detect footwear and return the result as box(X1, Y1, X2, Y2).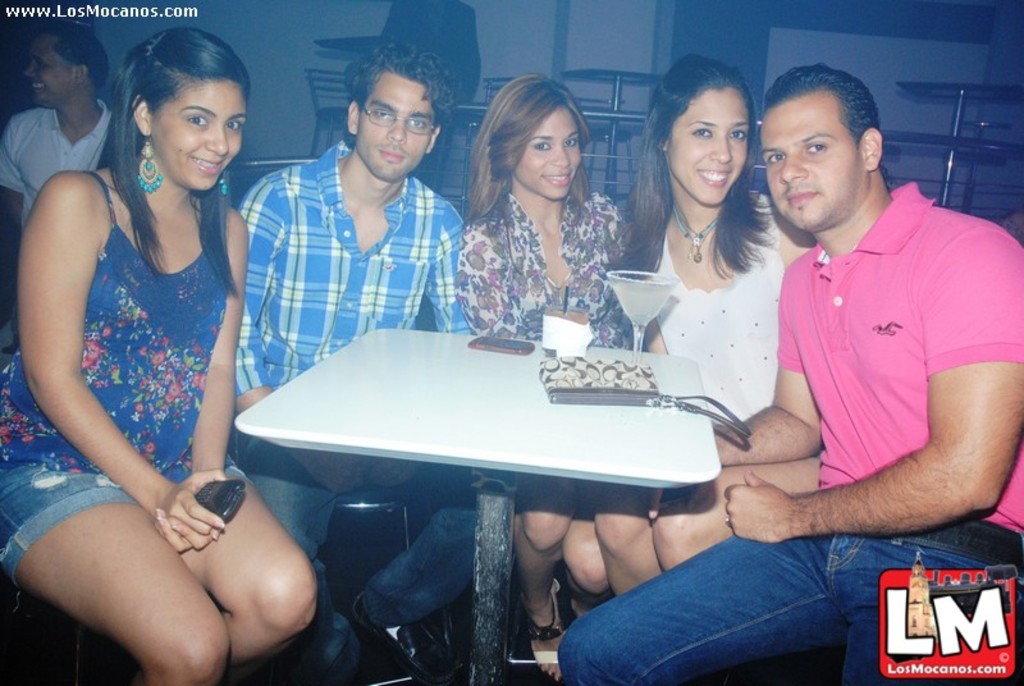
box(343, 585, 461, 685).
